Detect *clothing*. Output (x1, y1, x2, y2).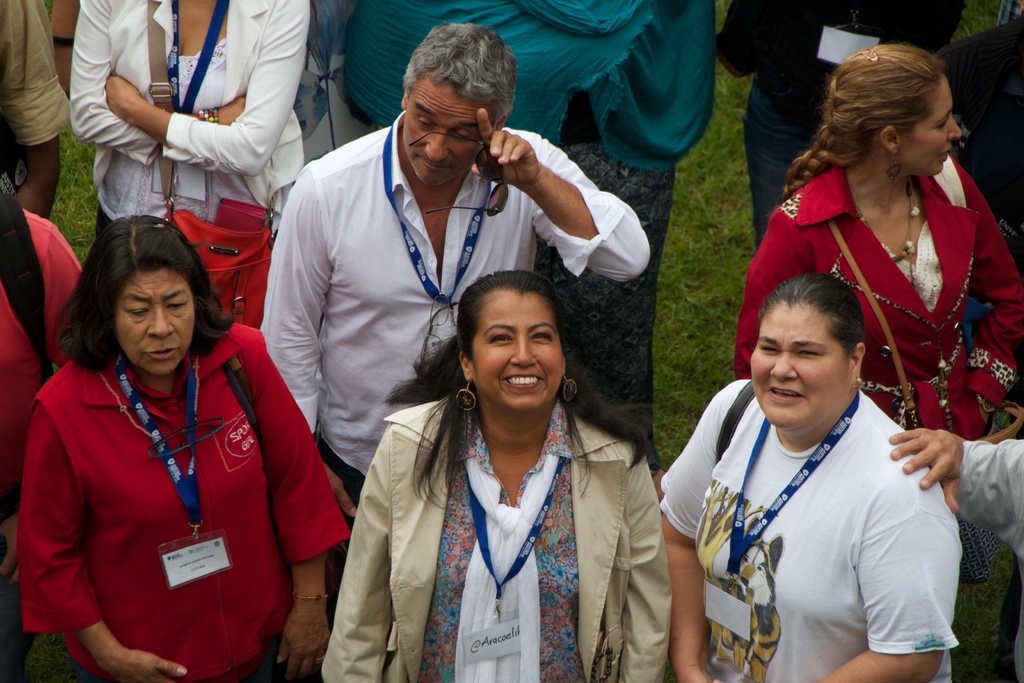
(8, 319, 356, 669).
